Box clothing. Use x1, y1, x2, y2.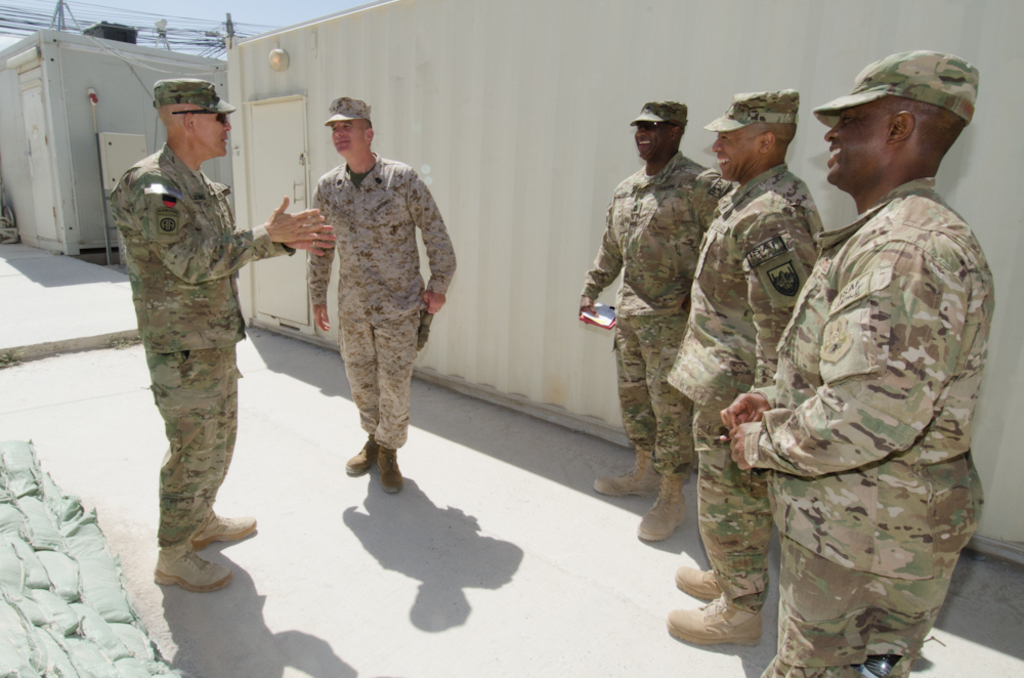
106, 145, 294, 544.
